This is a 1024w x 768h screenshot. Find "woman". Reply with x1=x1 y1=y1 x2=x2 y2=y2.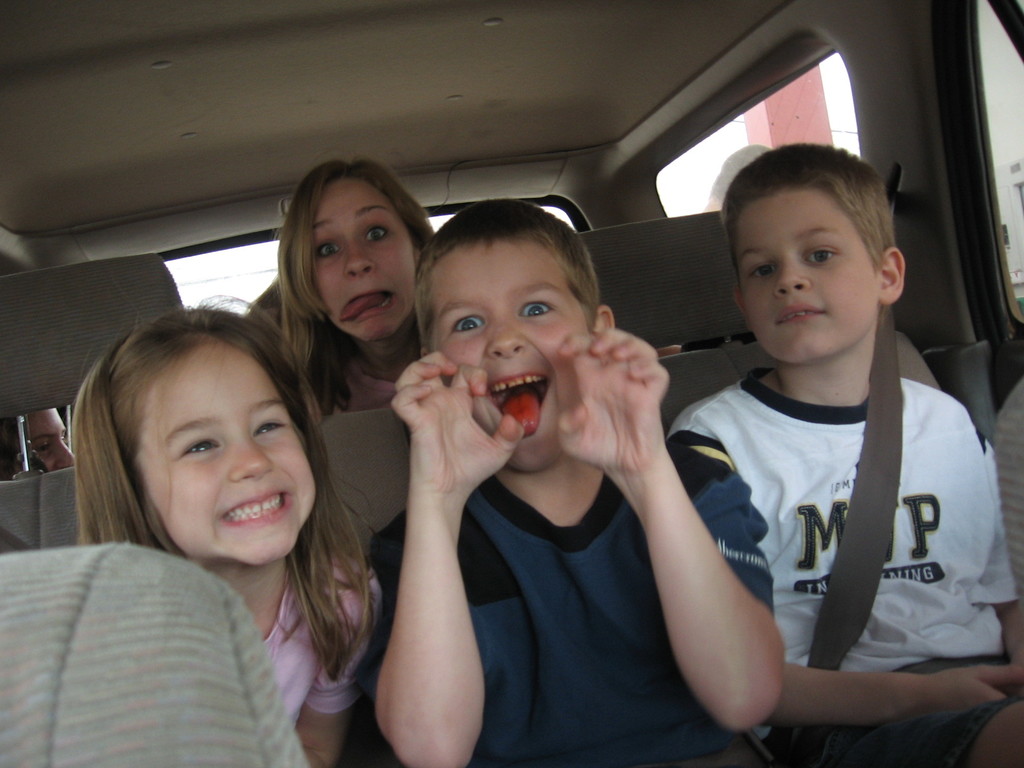
x1=257 y1=161 x2=434 y2=411.
